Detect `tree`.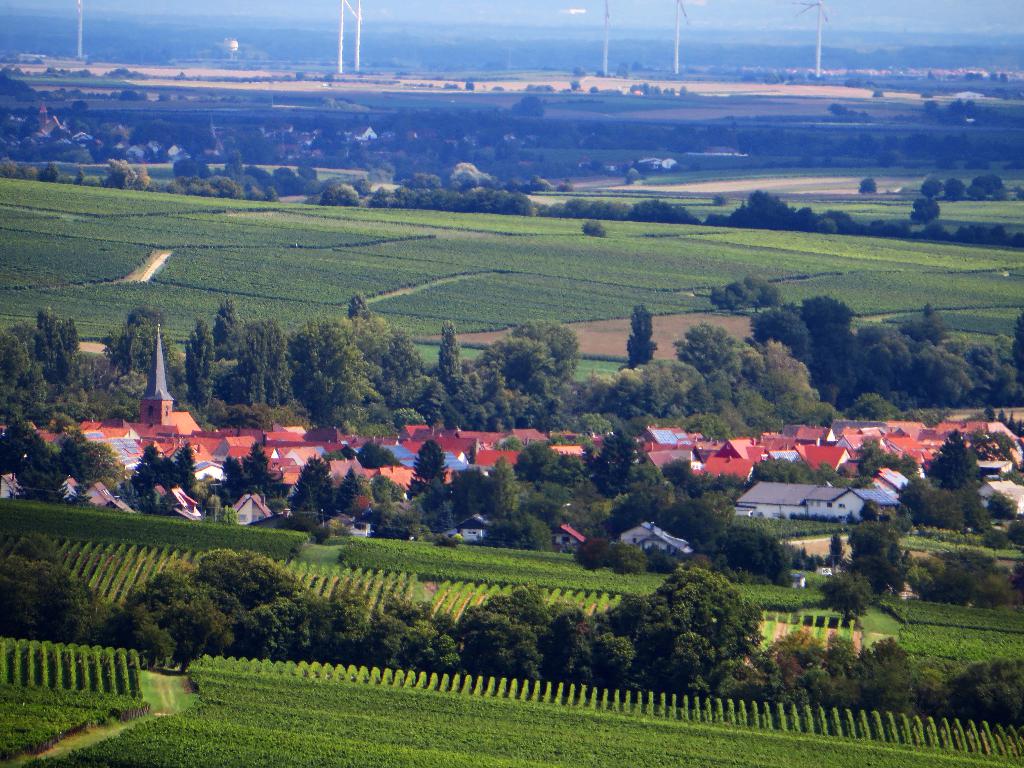
Detected at bbox(572, 63, 586, 77).
